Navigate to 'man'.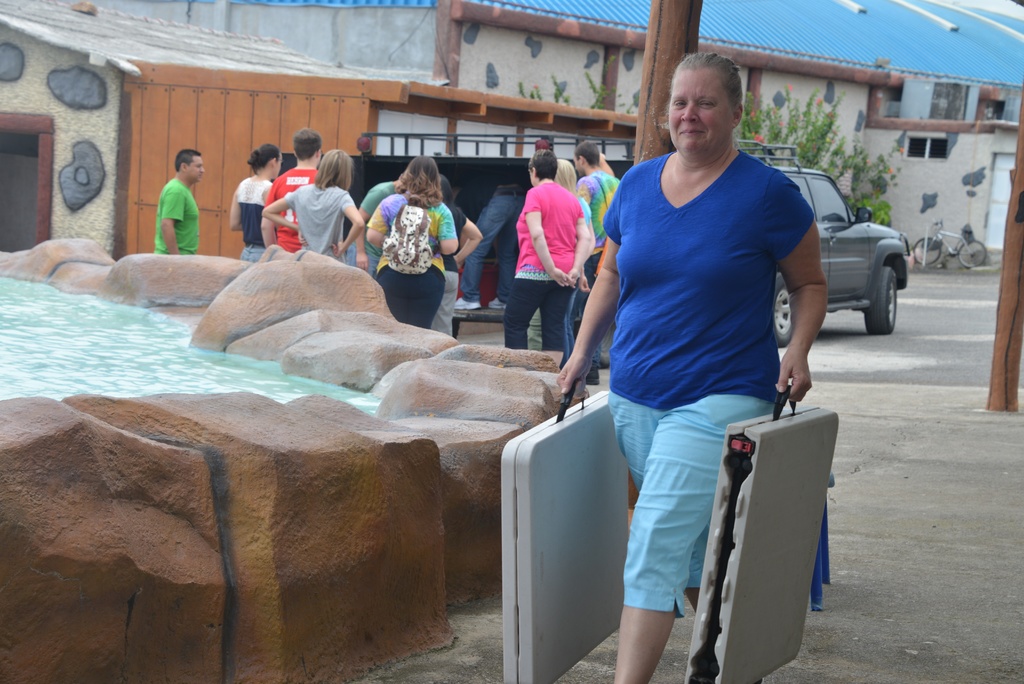
Navigation target: pyautogui.locateOnScreen(261, 127, 322, 253).
